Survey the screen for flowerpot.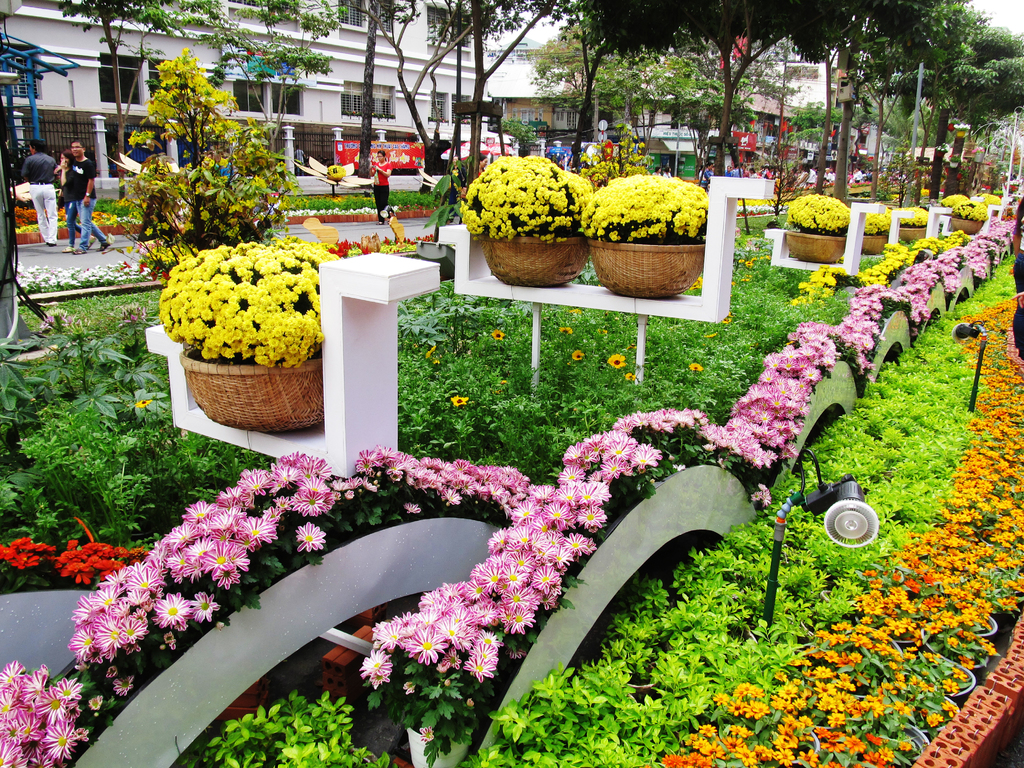
Survey found: locate(174, 343, 324, 451).
